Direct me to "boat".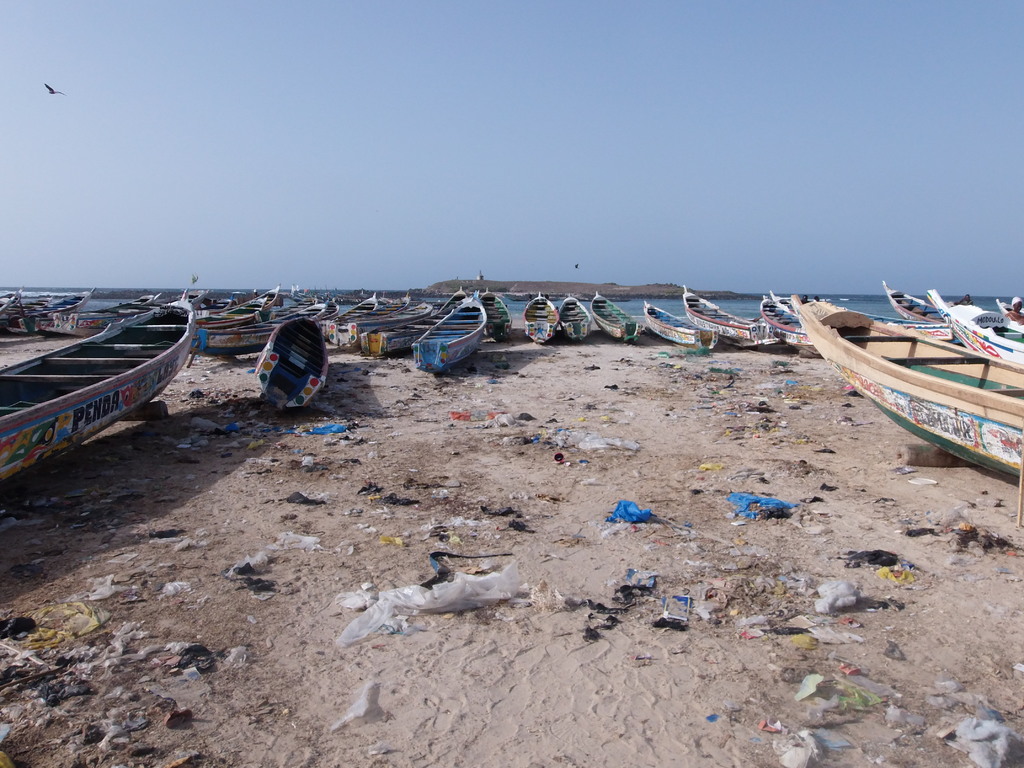
Direction: bbox=(588, 292, 636, 344).
